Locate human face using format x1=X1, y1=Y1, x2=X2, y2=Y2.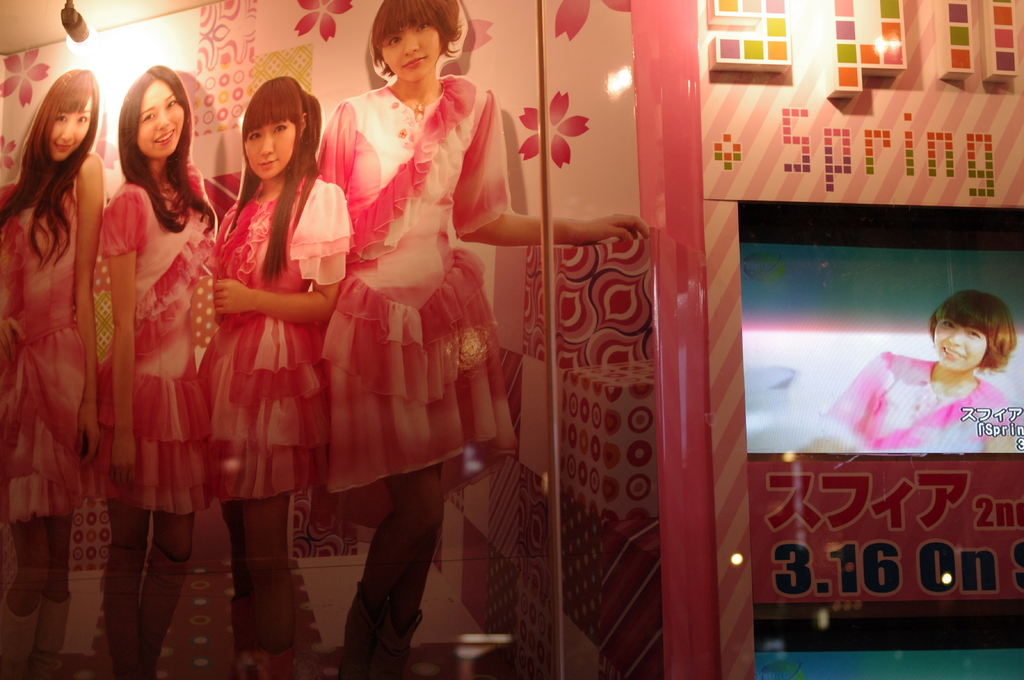
x1=381, y1=19, x2=442, y2=84.
